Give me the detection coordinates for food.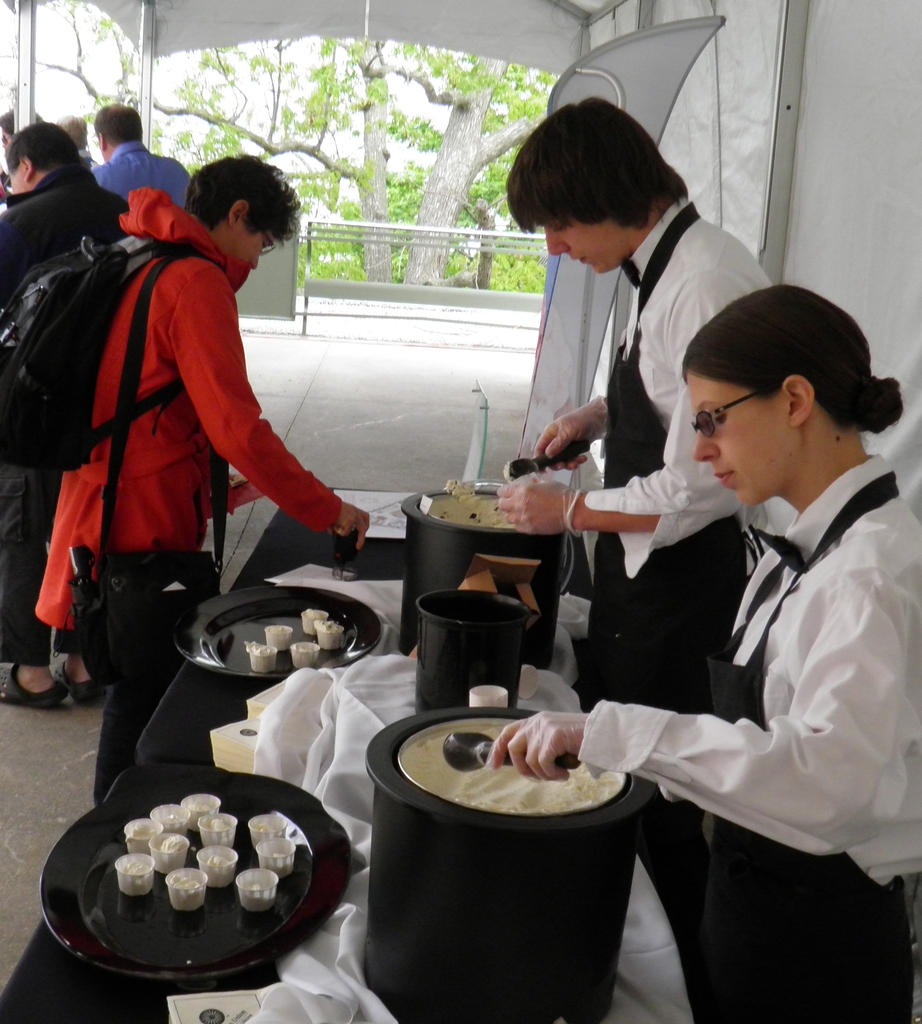
Rect(294, 638, 315, 652).
